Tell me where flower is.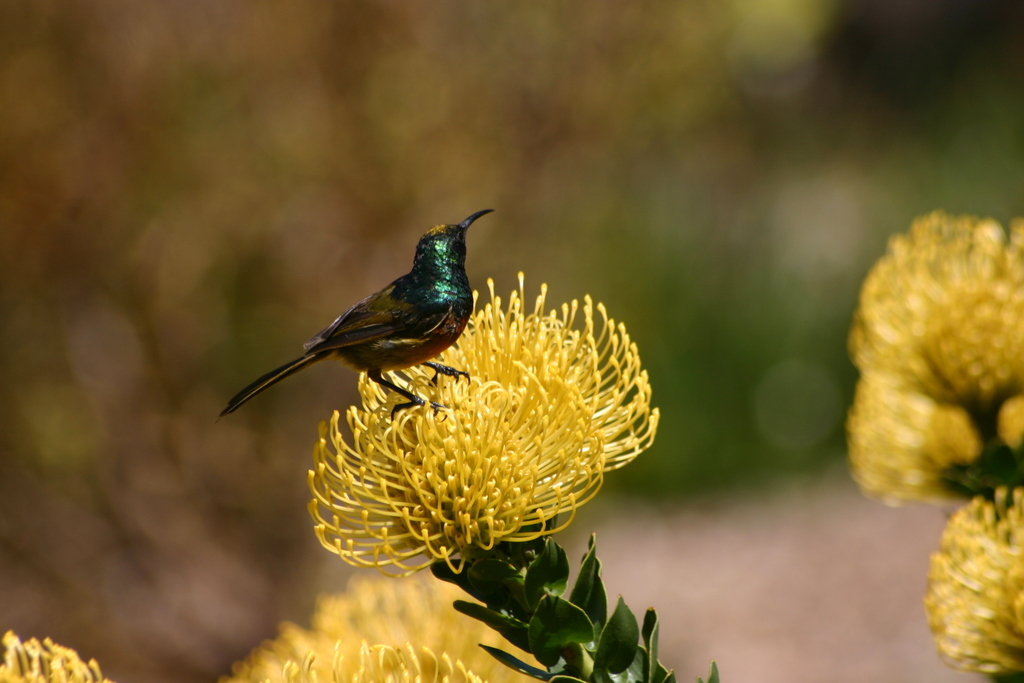
flower is at [0,638,119,682].
